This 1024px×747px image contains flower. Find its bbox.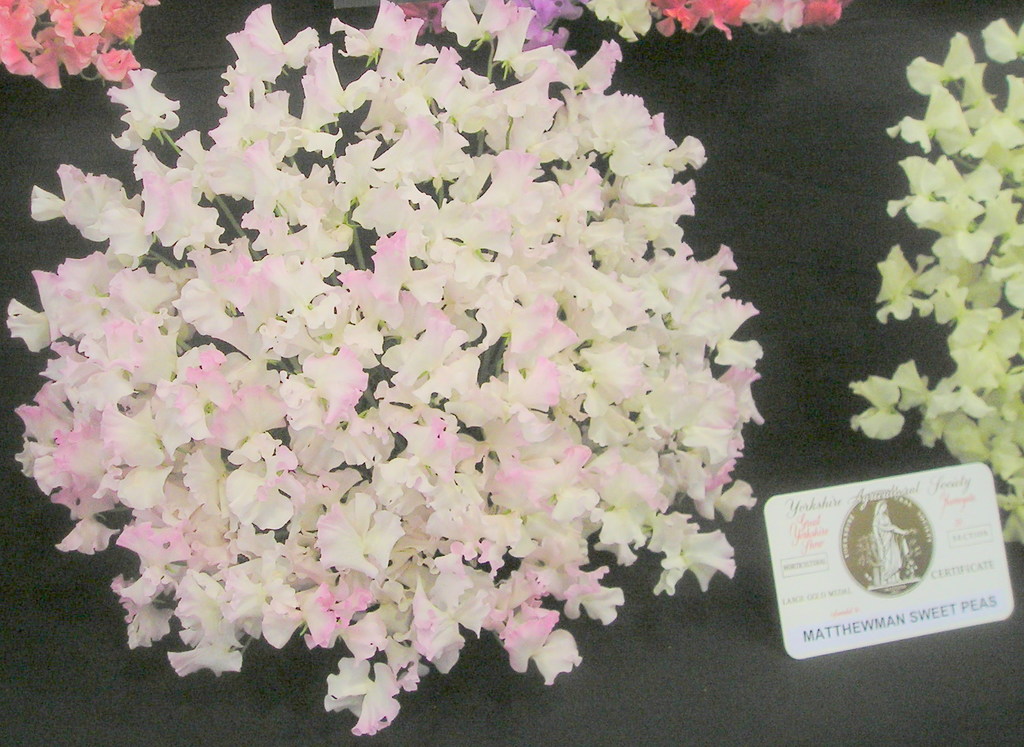
BBox(53, 22, 780, 746).
